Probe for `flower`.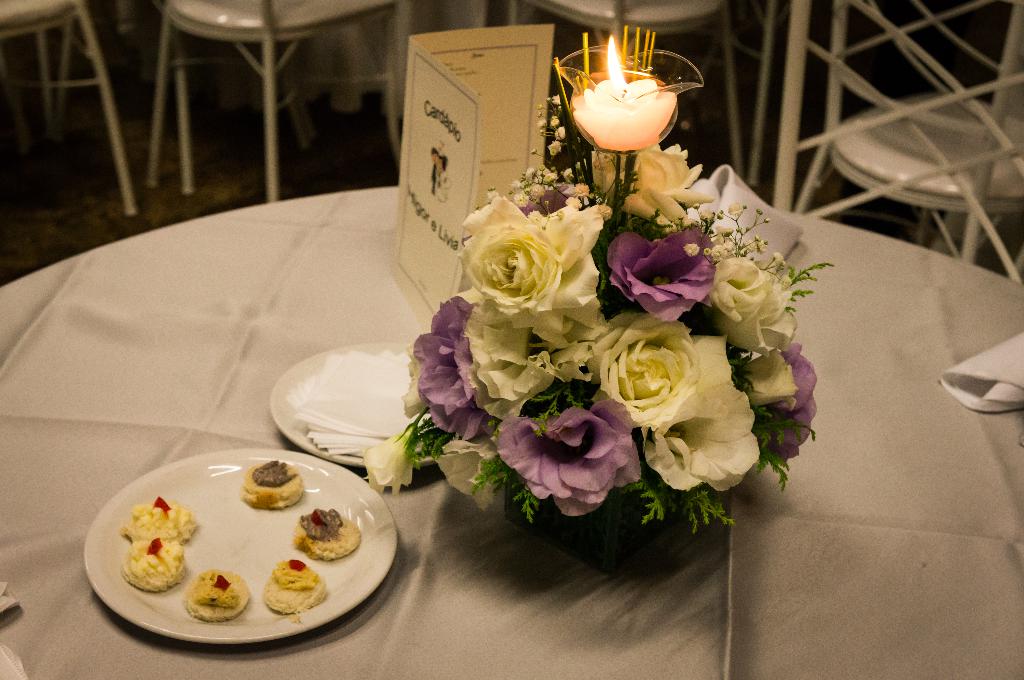
Probe result: region(441, 186, 615, 371).
